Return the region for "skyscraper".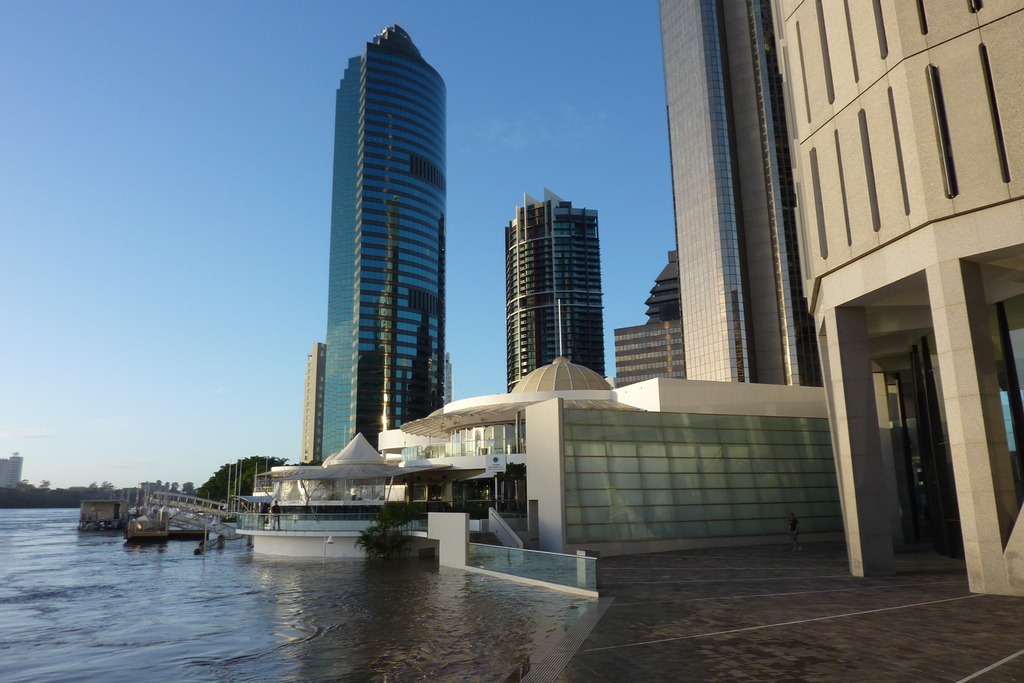
284, 4, 470, 519.
